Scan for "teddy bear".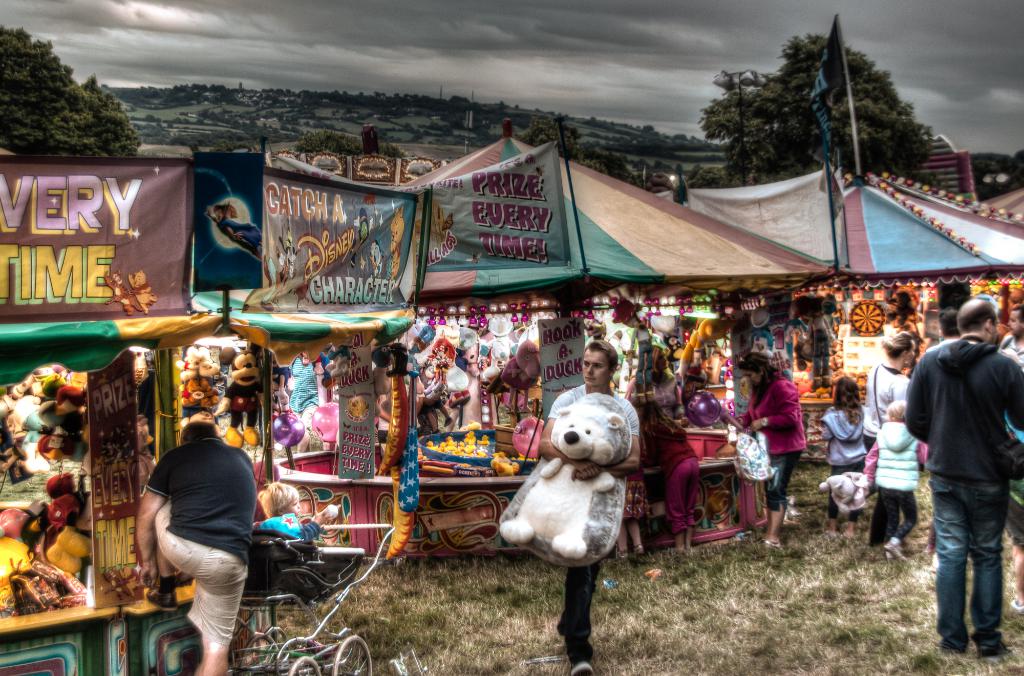
Scan result: 493 390 631 570.
